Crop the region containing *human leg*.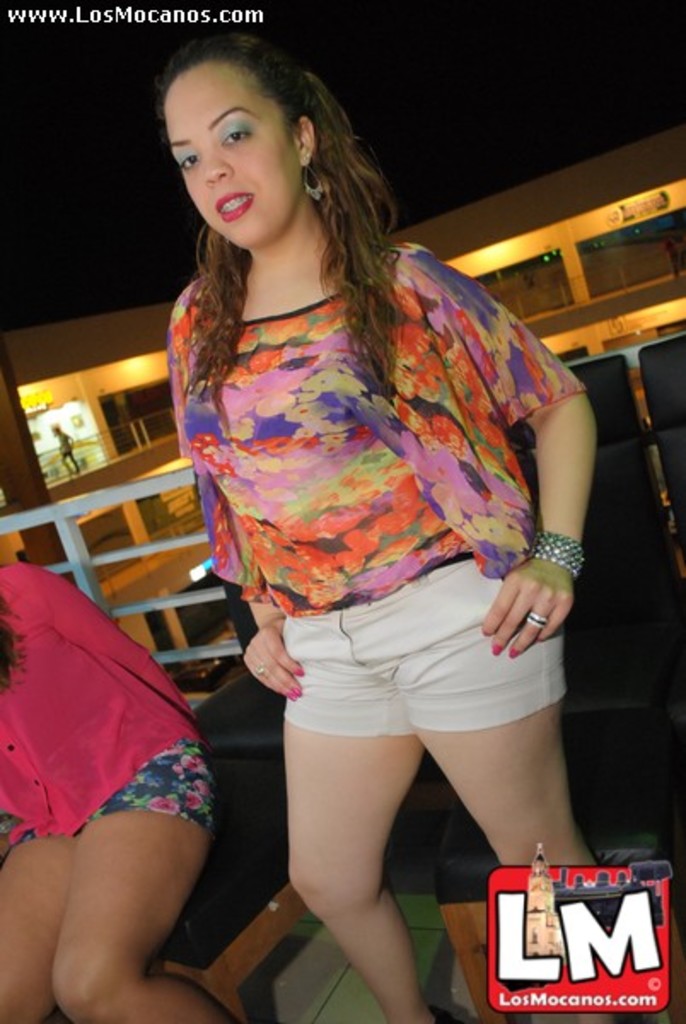
Crop region: [x1=421, y1=565, x2=597, y2=869].
